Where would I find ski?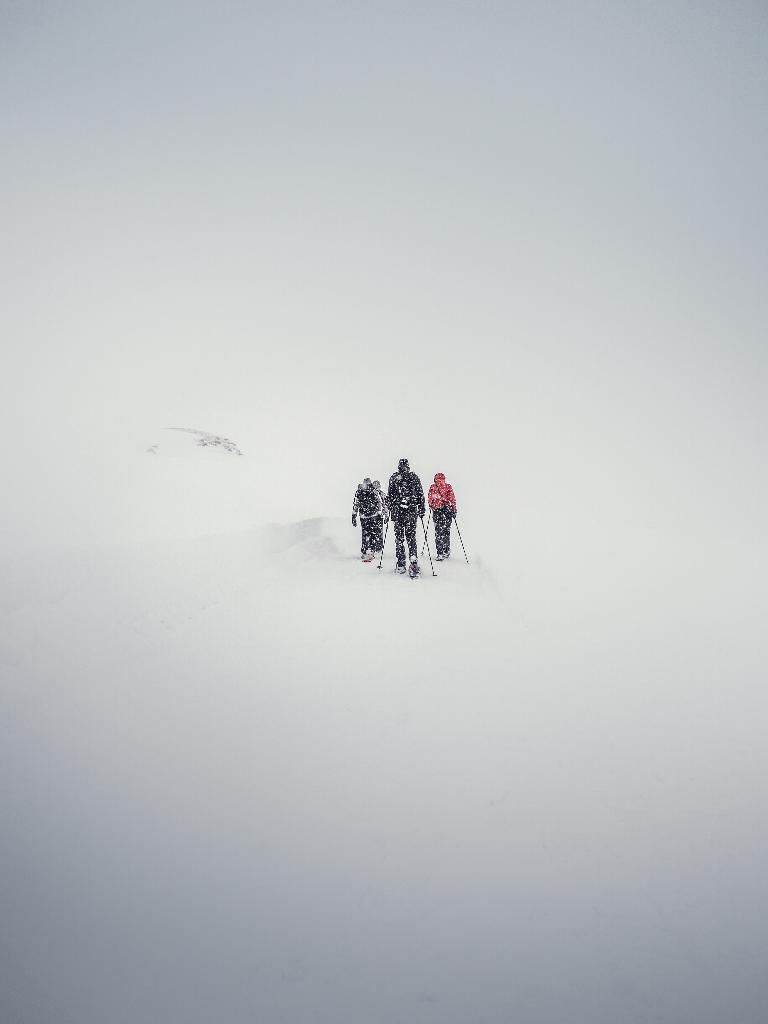
At 404,556,427,589.
